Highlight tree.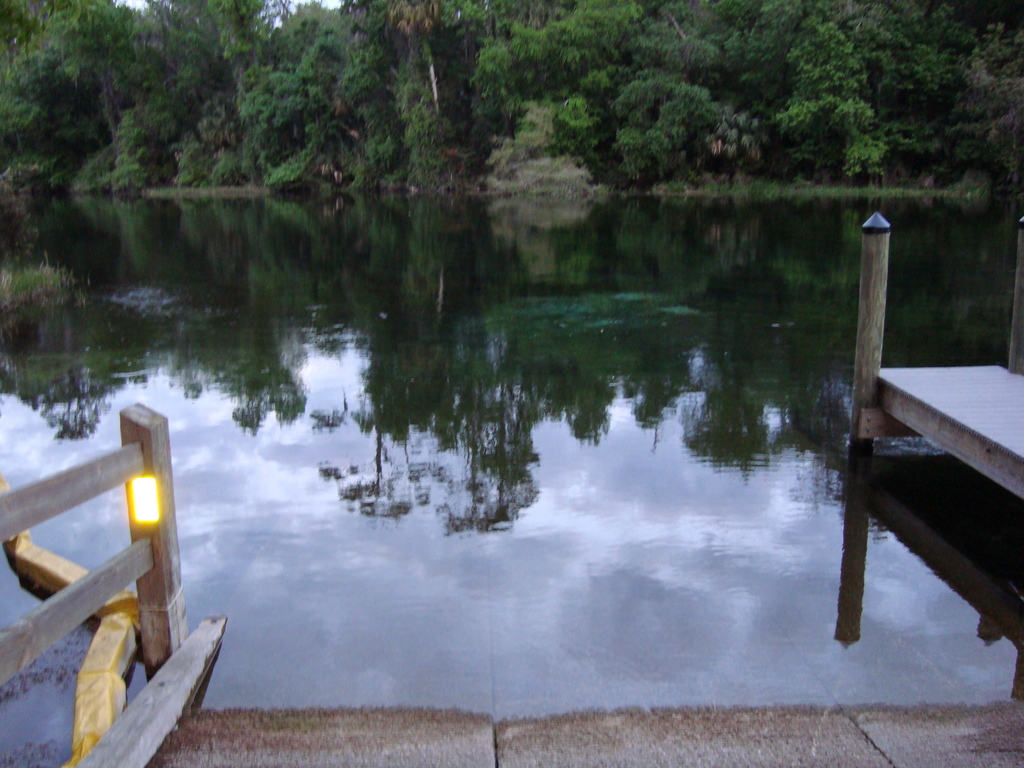
Highlighted region: <region>0, 0, 1023, 221</region>.
